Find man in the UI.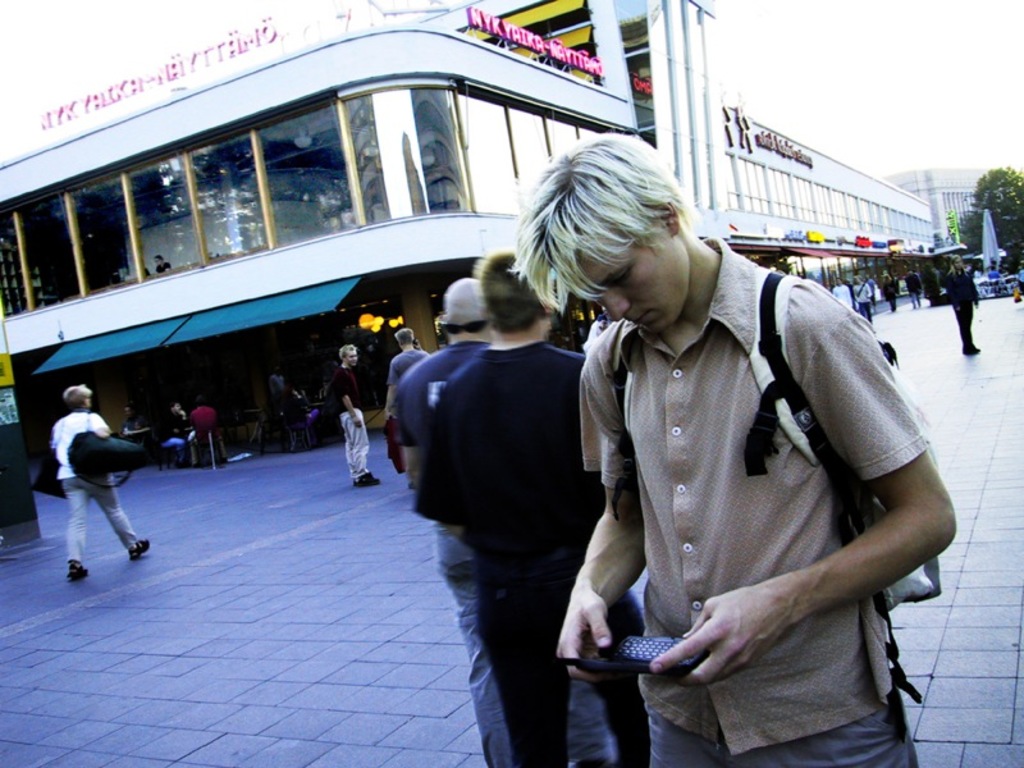
UI element at bbox=[410, 248, 649, 767].
